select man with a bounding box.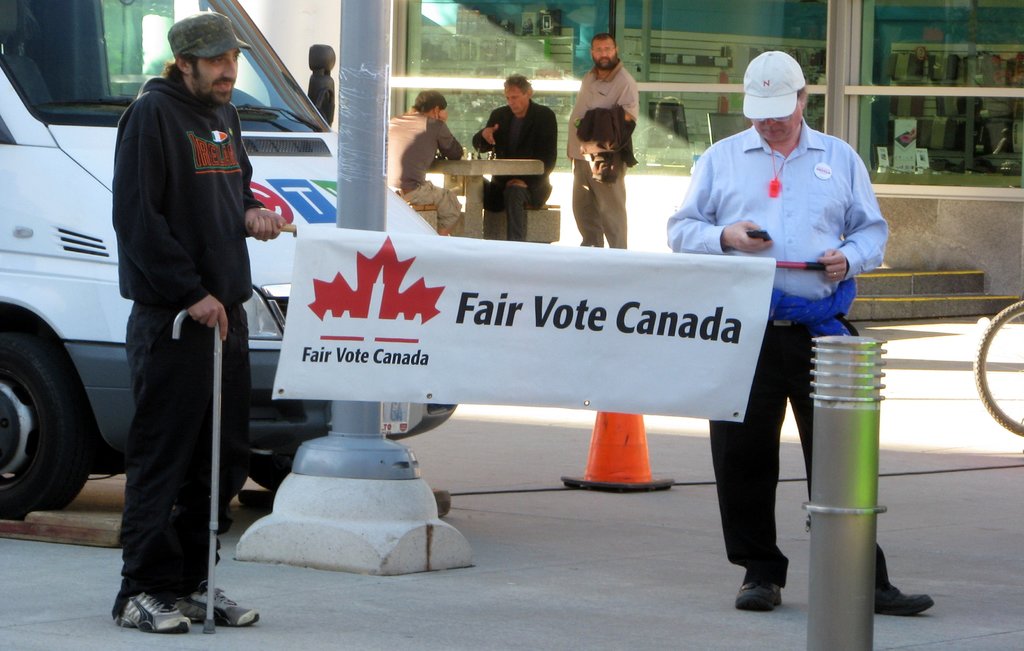
bbox=[98, 8, 276, 637].
